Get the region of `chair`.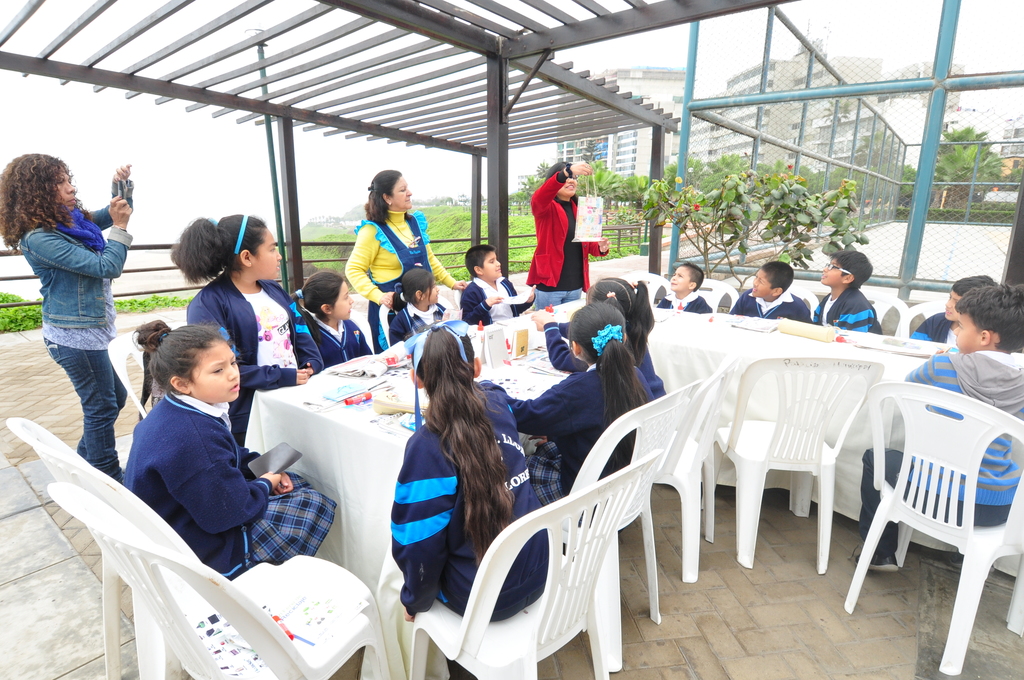
<region>374, 305, 451, 343</region>.
